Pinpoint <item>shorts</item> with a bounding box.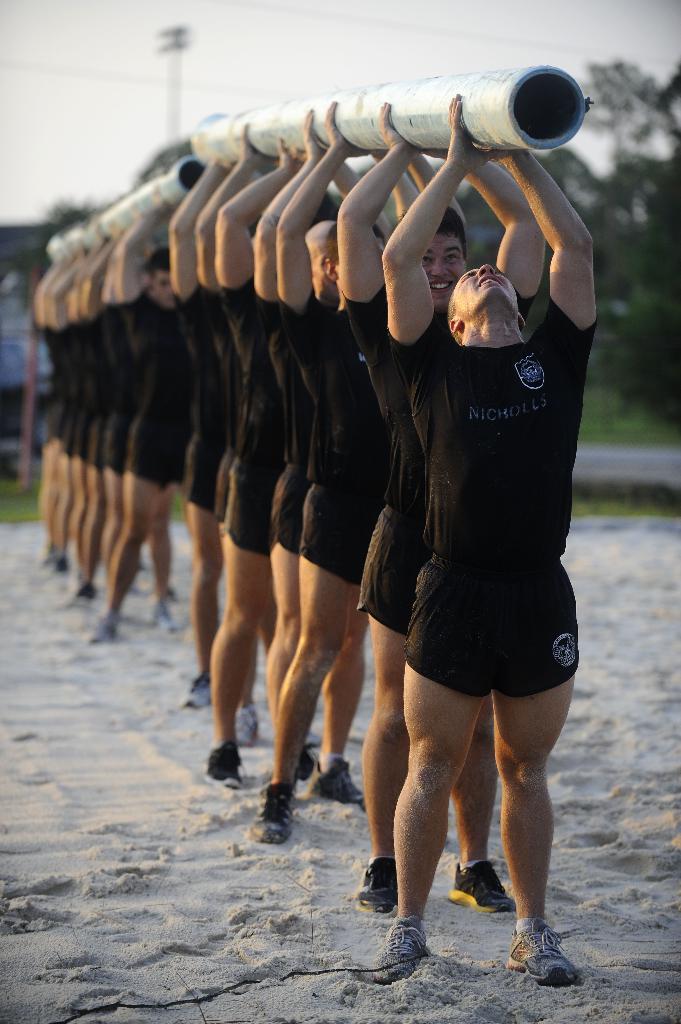
left=212, top=449, right=238, bottom=518.
